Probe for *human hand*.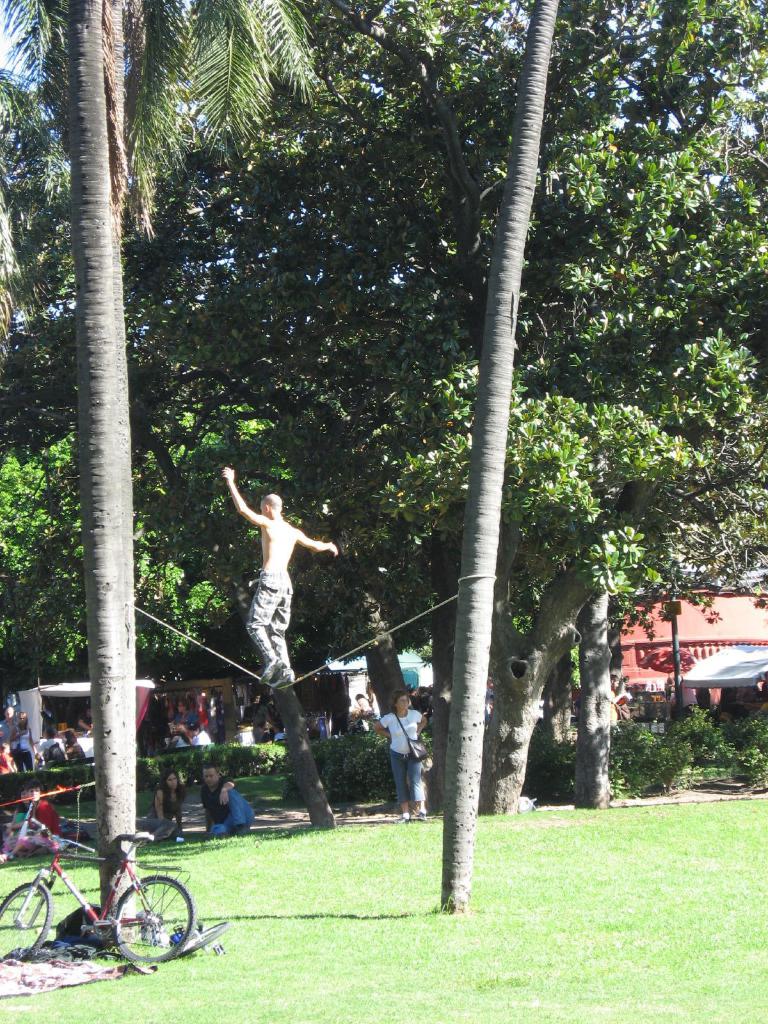
Probe result: (329,543,339,559).
